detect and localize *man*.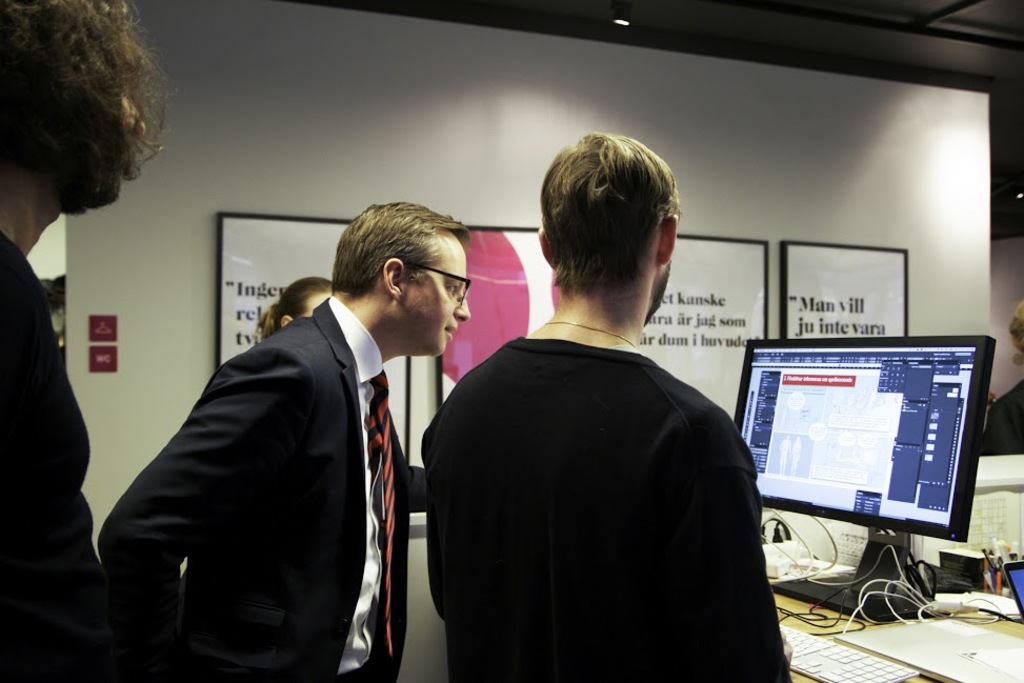
Localized at <box>98,202,471,676</box>.
